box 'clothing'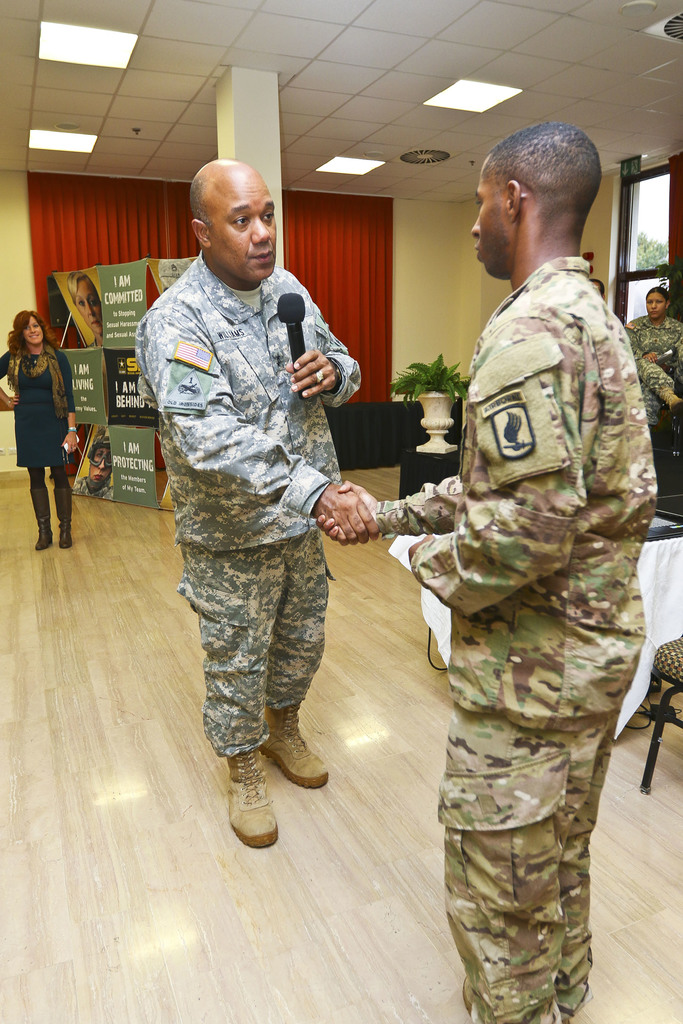
l=137, t=246, r=361, b=754
